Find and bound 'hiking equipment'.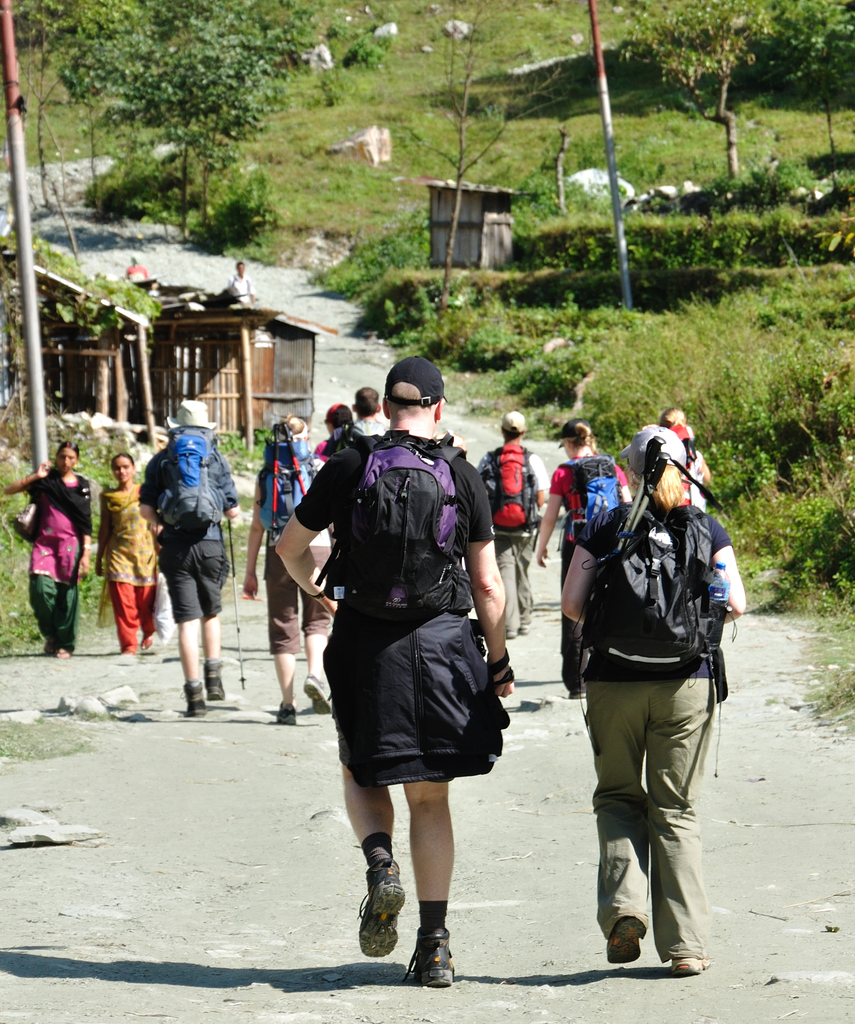
Bound: box=[225, 518, 243, 692].
